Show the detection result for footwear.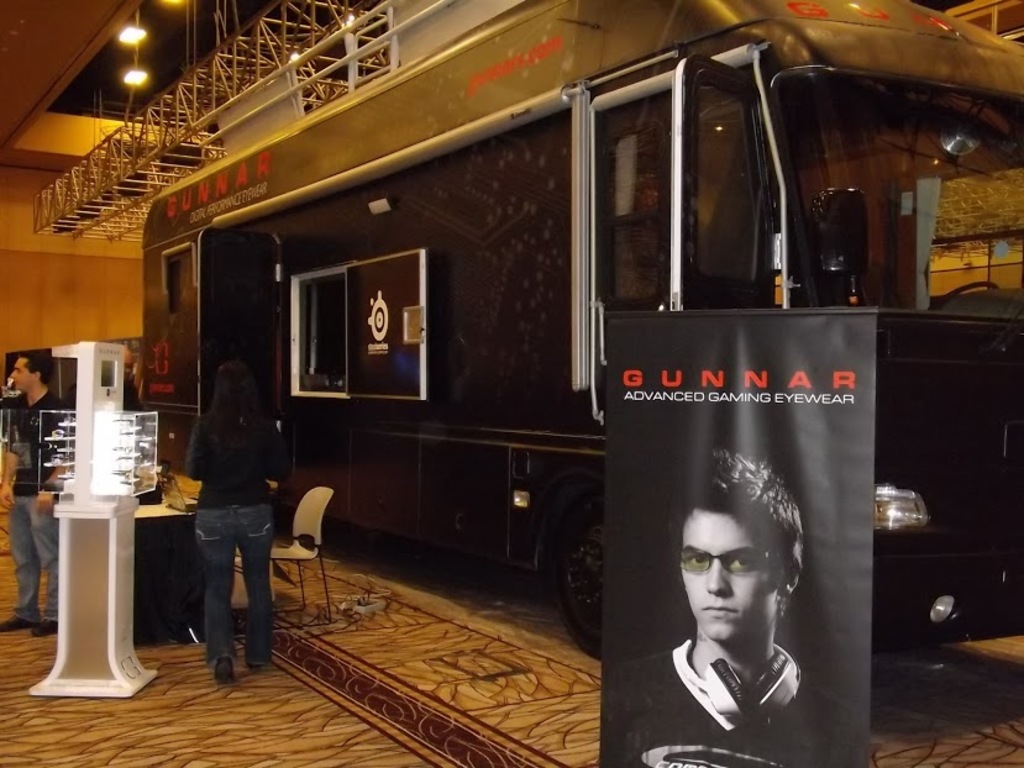
215, 653, 238, 687.
